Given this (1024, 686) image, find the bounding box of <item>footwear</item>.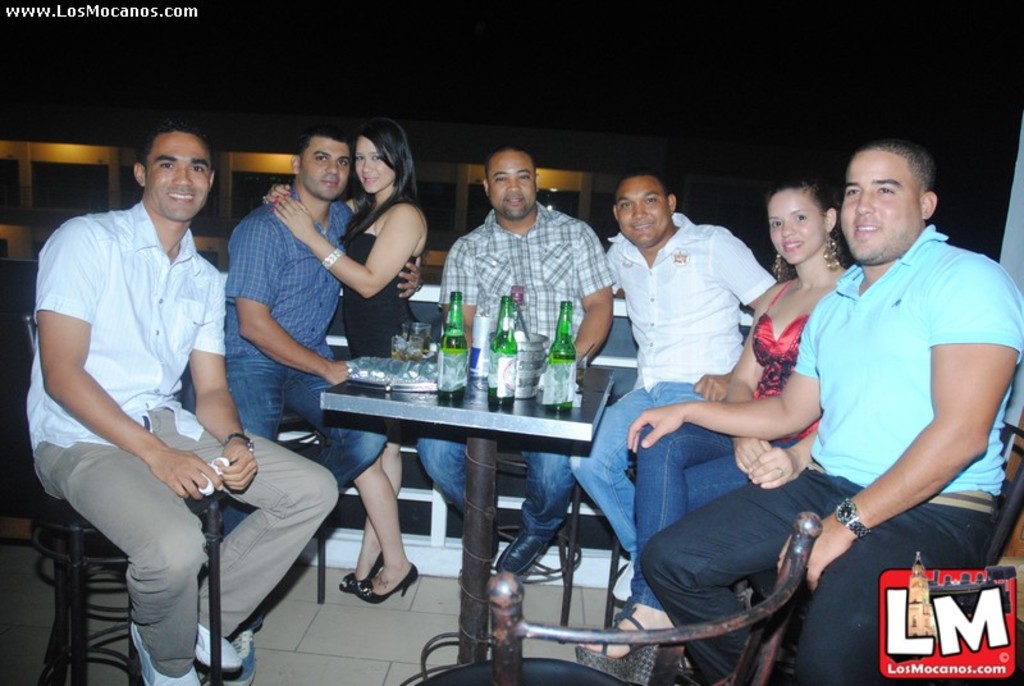
crop(188, 619, 241, 673).
